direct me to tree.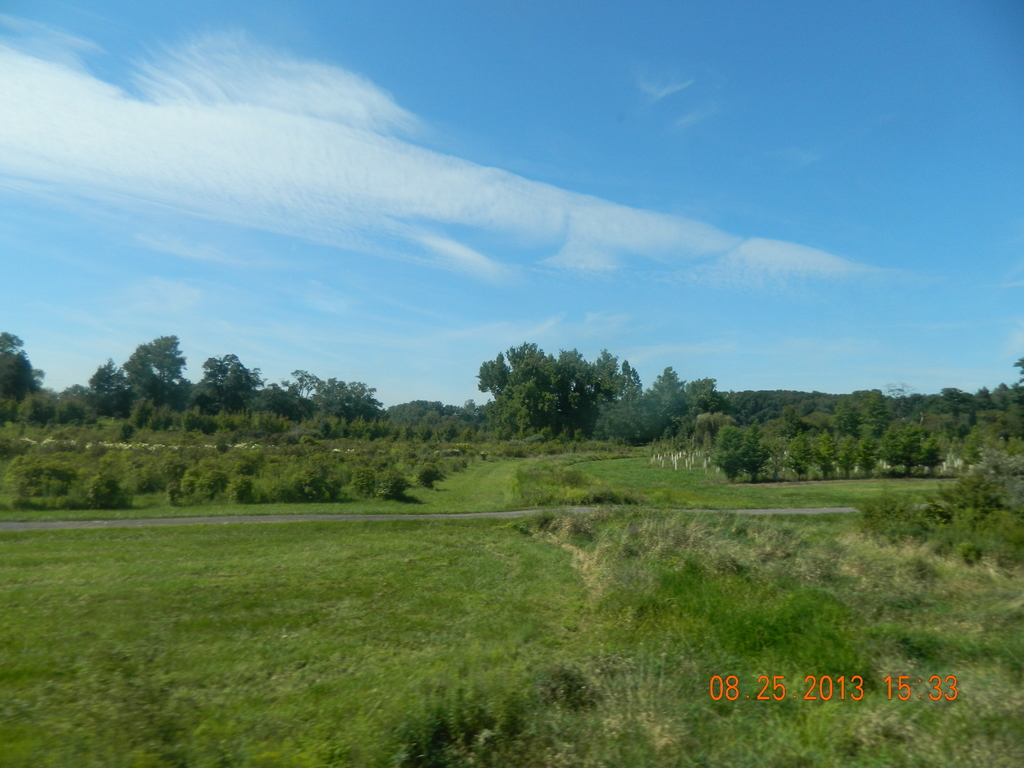
Direction: rect(182, 345, 260, 447).
